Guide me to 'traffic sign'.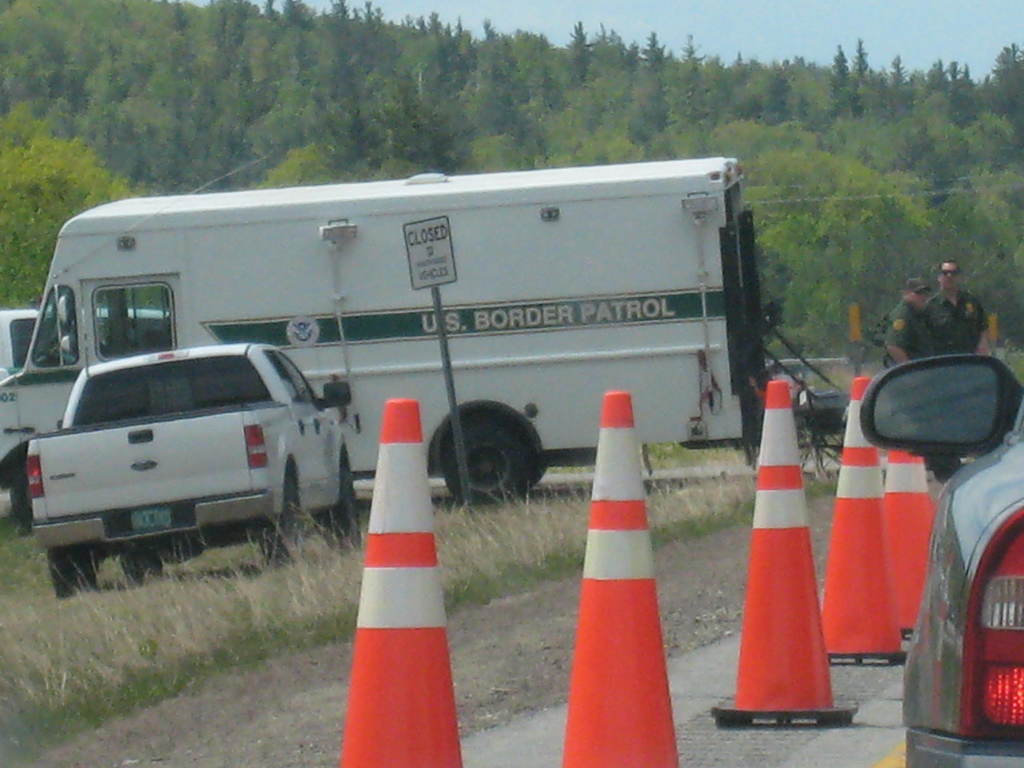
Guidance: bbox=[397, 212, 456, 285].
